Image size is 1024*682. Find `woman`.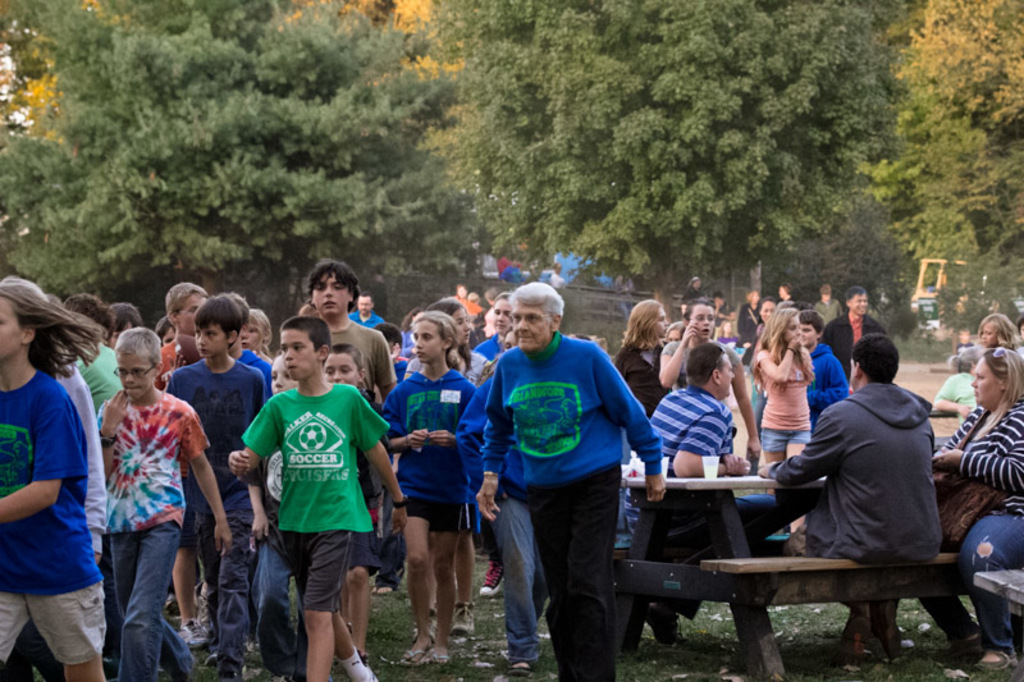
left=628, top=301, right=666, bottom=409.
